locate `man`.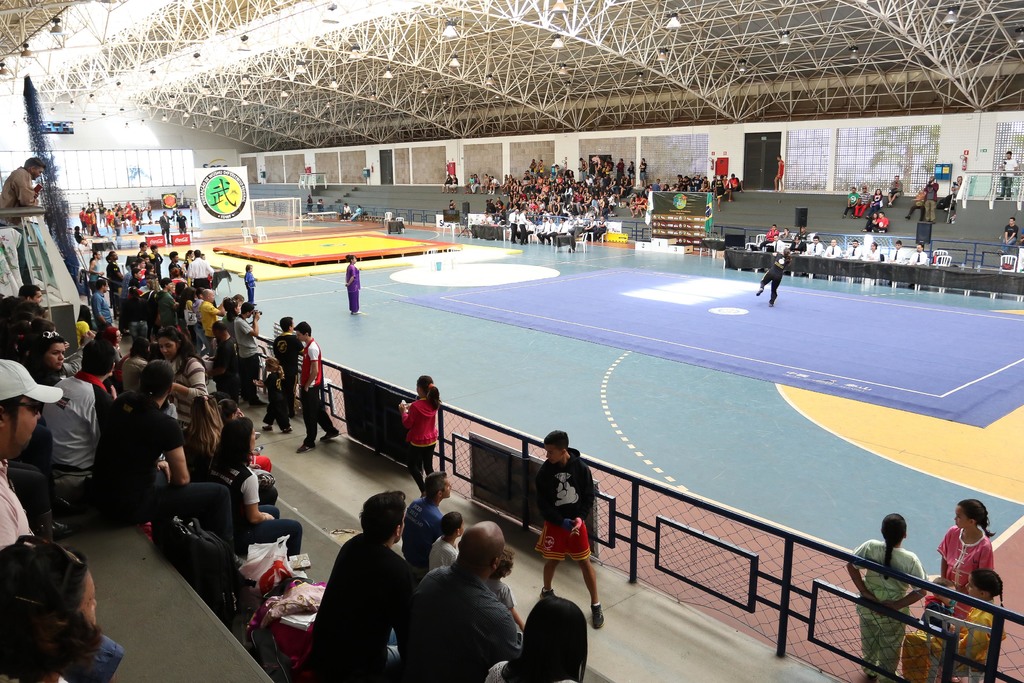
Bounding box: (129,208,140,229).
